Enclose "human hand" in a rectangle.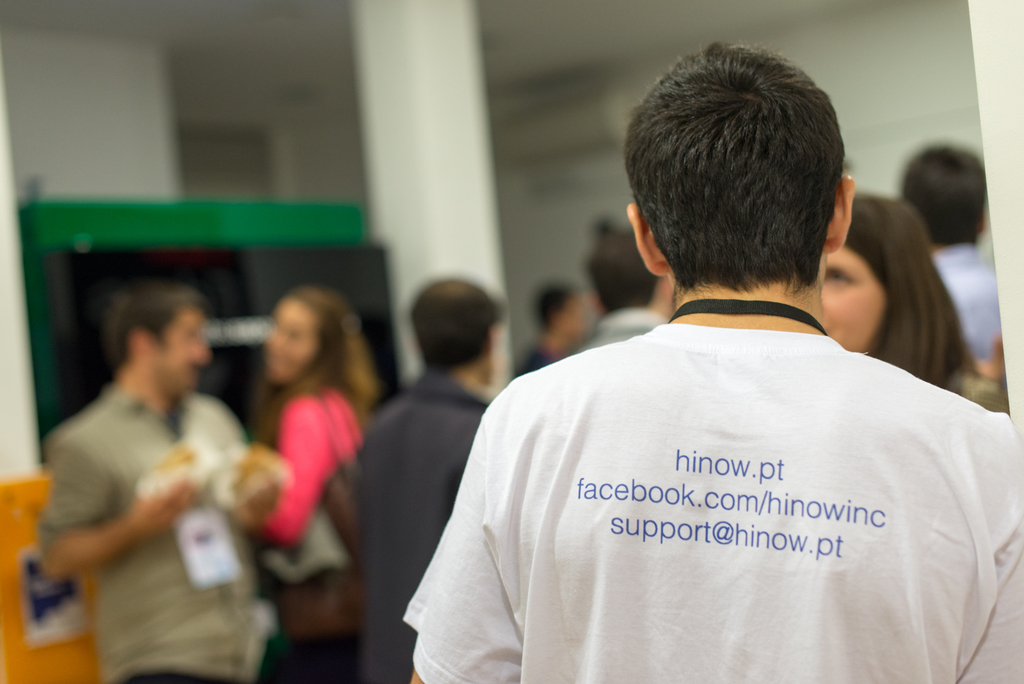
locate(132, 477, 198, 535).
